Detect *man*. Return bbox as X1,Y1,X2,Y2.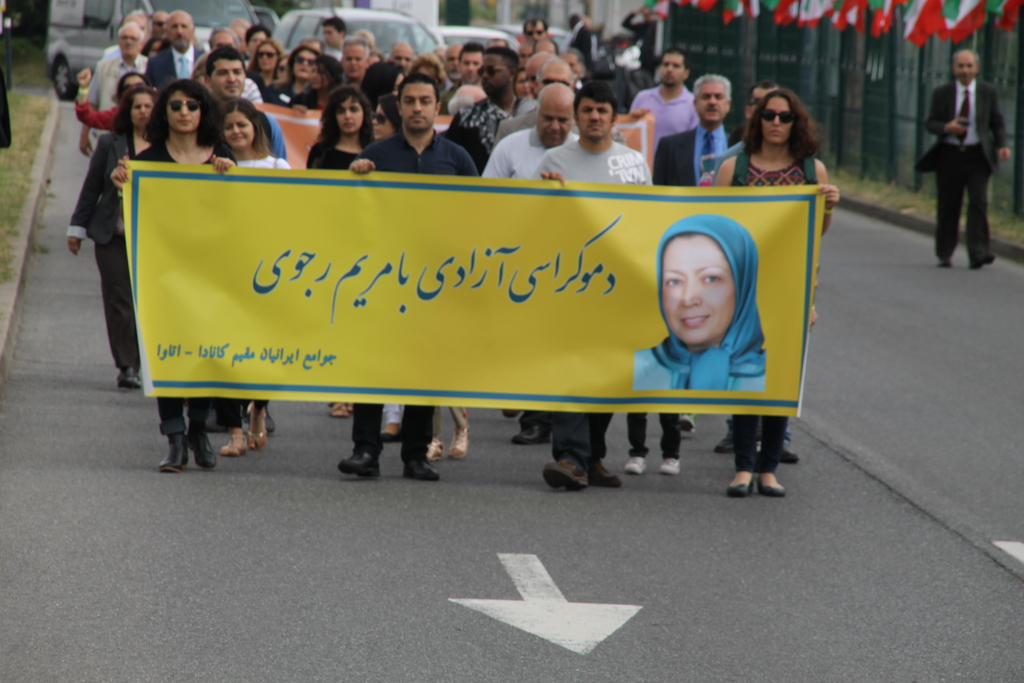
646,64,740,202.
